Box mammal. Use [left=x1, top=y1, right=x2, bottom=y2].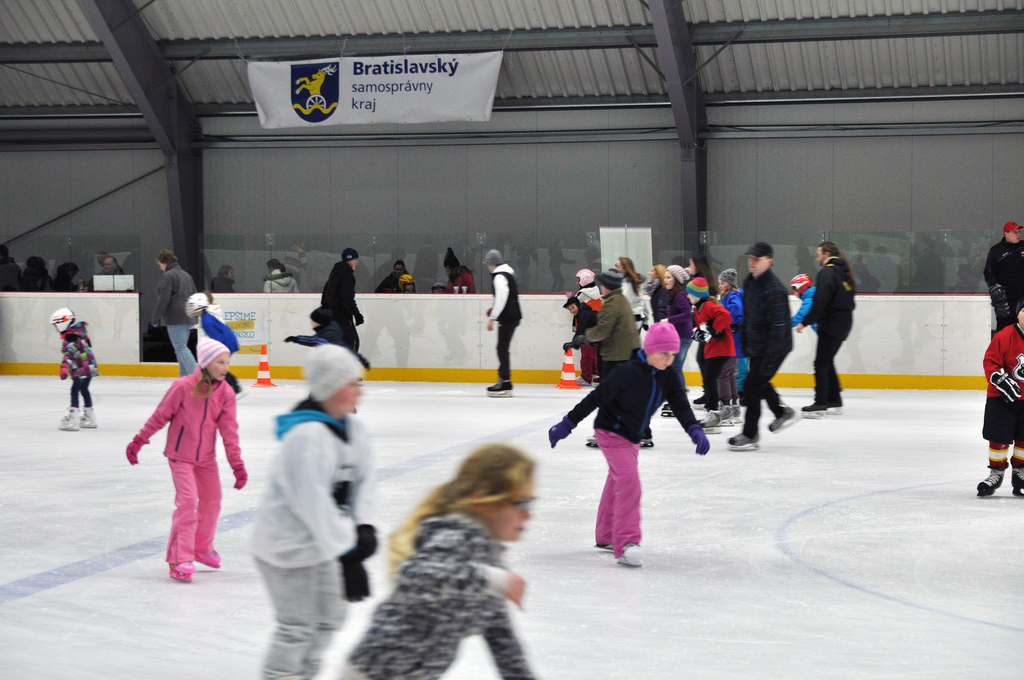
[left=639, top=261, right=662, bottom=298].
